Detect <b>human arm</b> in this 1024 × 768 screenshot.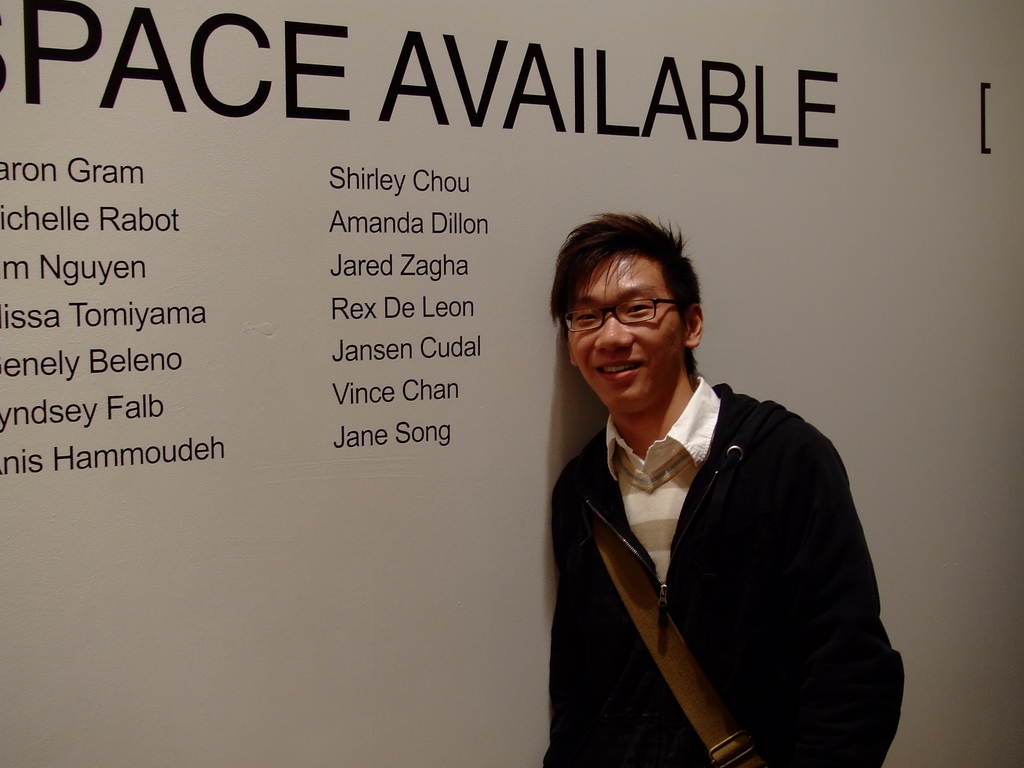
Detection: l=747, t=402, r=906, b=767.
